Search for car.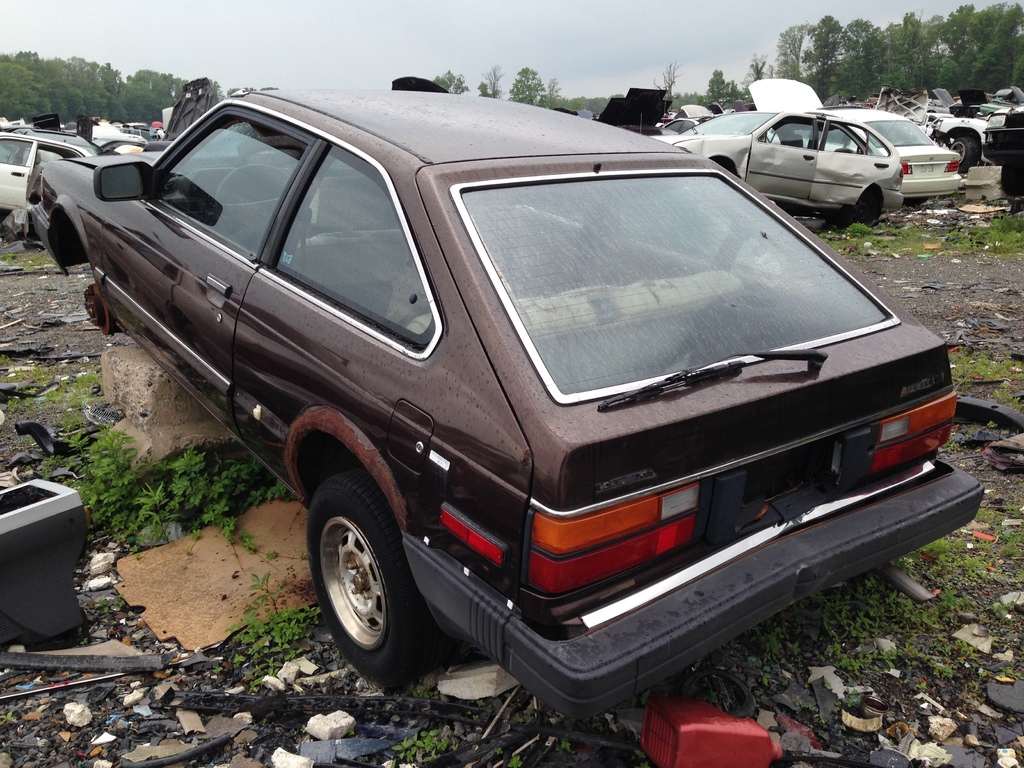
Found at <bbox>646, 104, 907, 225</bbox>.
